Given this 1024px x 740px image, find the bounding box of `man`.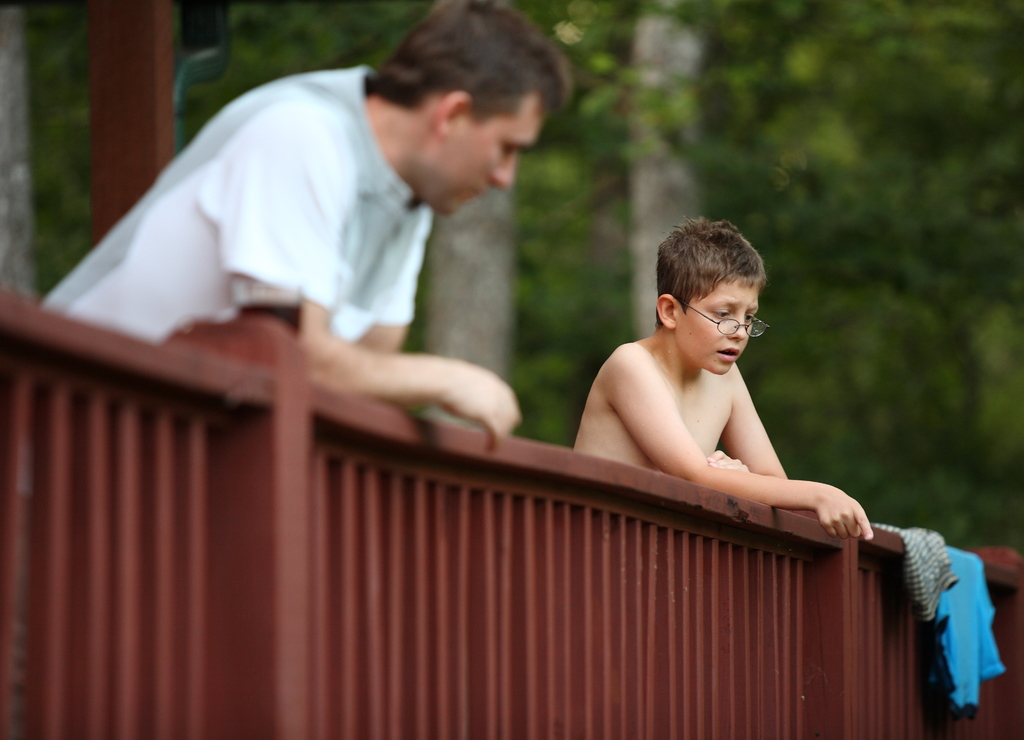
x1=557, y1=218, x2=867, y2=536.
